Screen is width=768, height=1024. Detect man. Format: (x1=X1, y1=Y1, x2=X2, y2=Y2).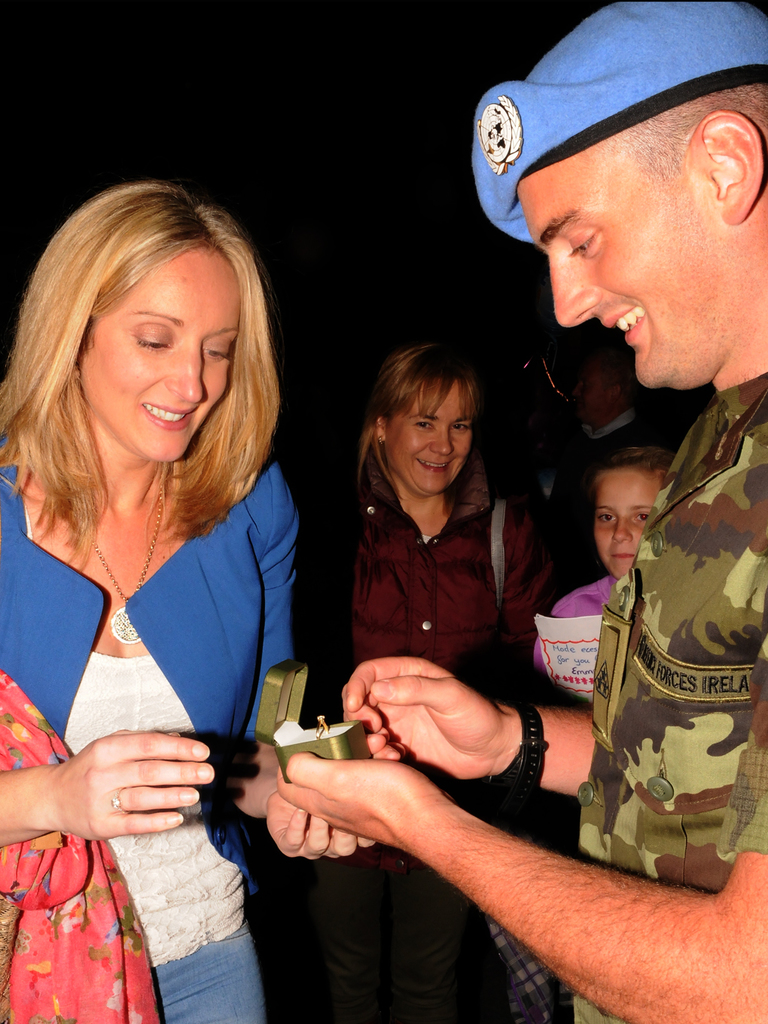
(x1=276, y1=0, x2=767, y2=1023).
